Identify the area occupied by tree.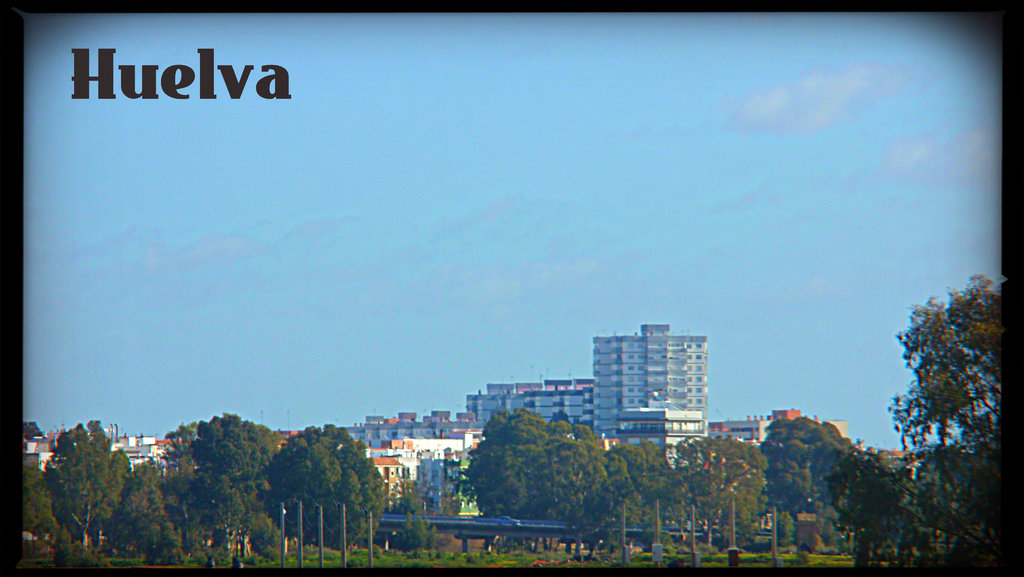
Area: {"x1": 269, "y1": 421, "x2": 339, "y2": 576}.
